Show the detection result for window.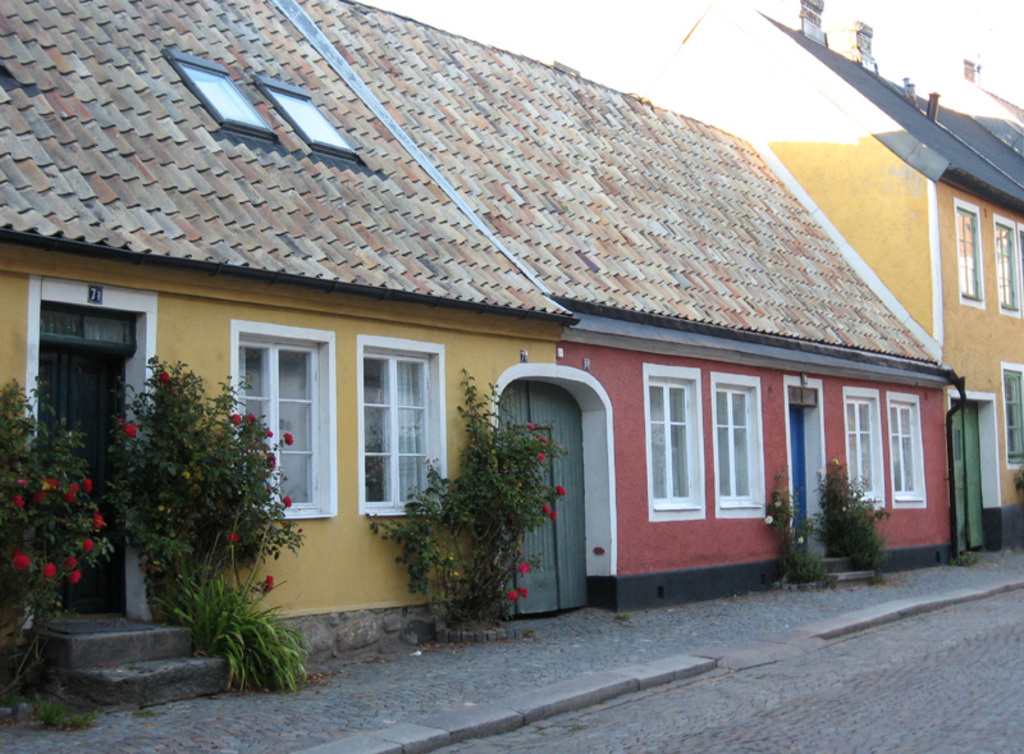
Rect(993, 214, 1023, 315).
